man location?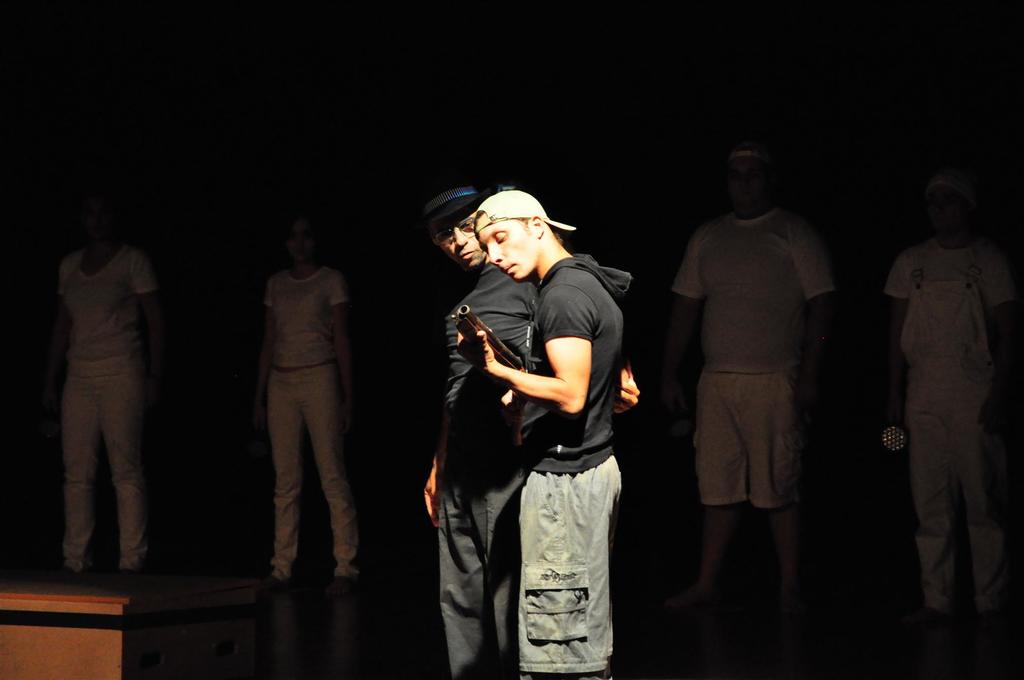
pyautogui.locateOnScreen(37, 190, 164, 590)
